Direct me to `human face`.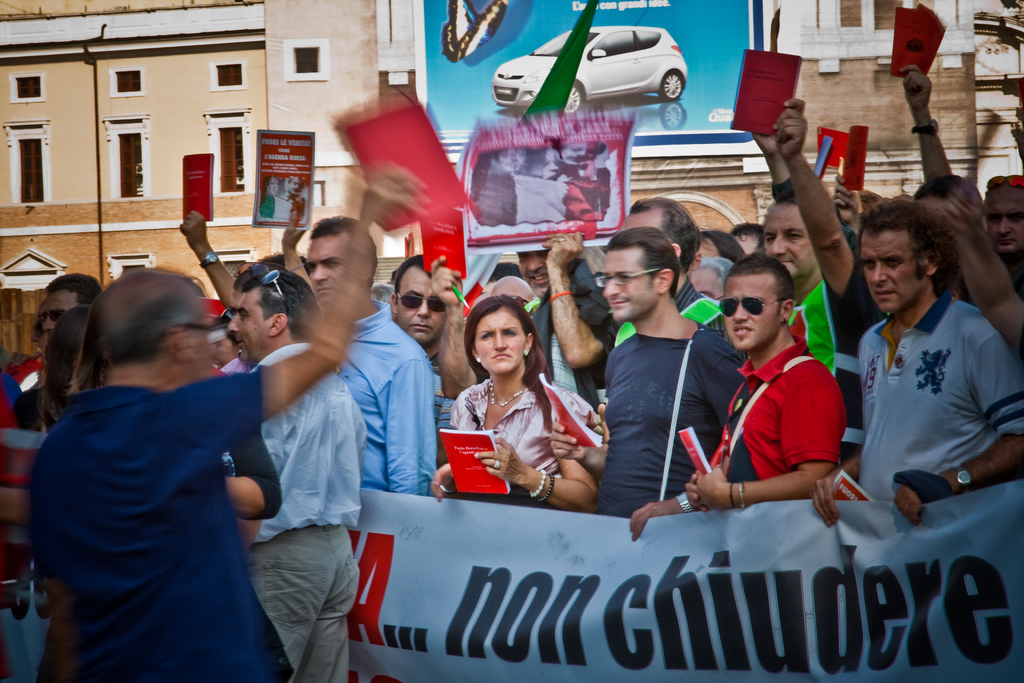
Direction: <bbox>298, 230, 352, 294</bbox>.
